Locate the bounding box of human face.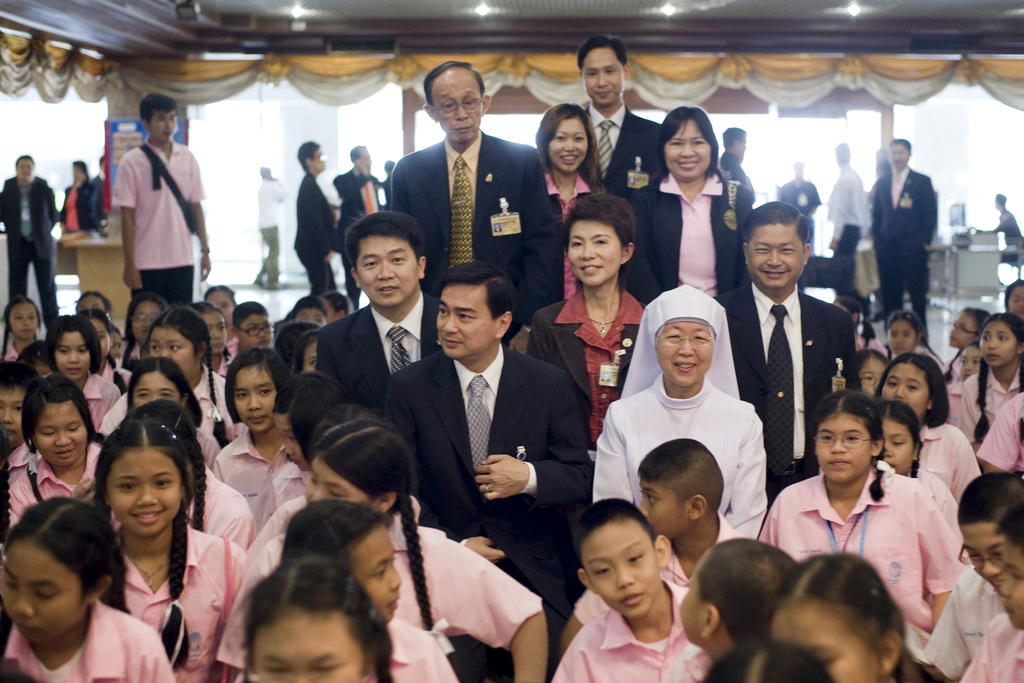
Bounding box: detection(150, 327, 194, 381).
